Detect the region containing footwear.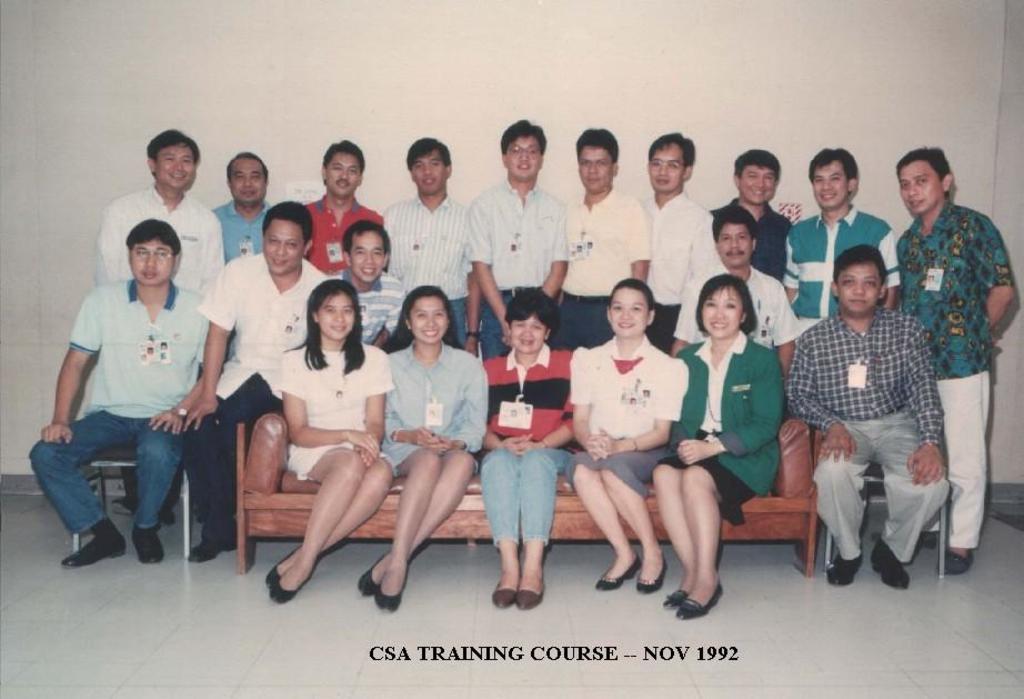
<box>677,579,723,621</box>.
